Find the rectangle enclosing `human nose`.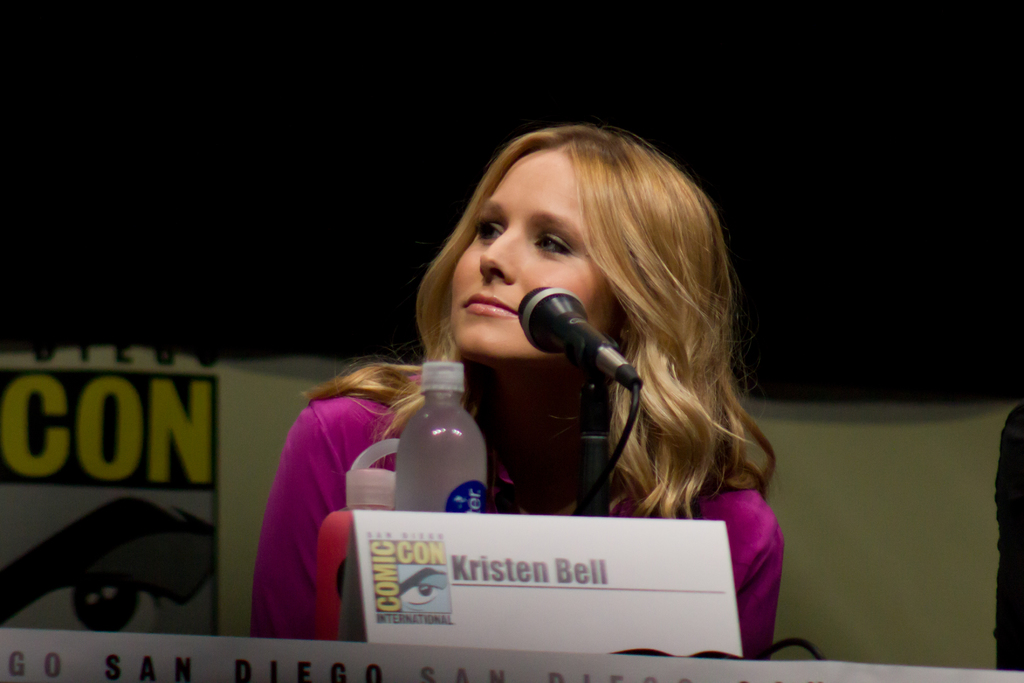
[479,220,519,283].
